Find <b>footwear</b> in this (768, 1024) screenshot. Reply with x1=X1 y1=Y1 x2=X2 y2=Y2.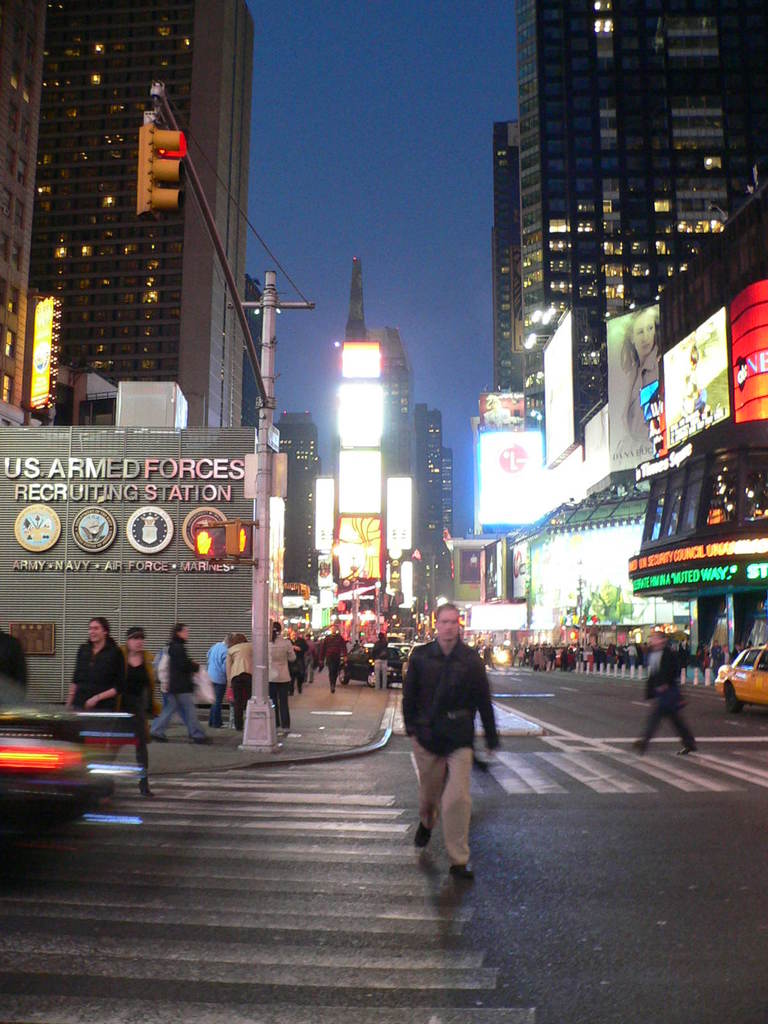
x1=453 y1=865 x2=478 y2=881.
